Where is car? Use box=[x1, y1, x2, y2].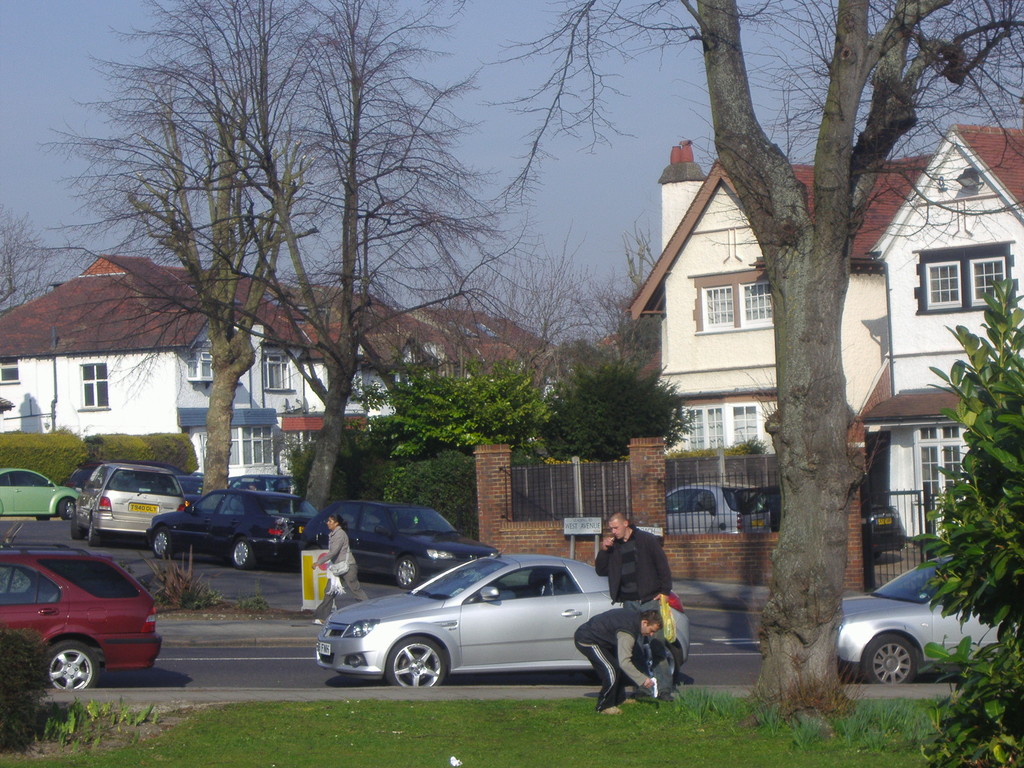
box=[231, 474, 294, 491].
